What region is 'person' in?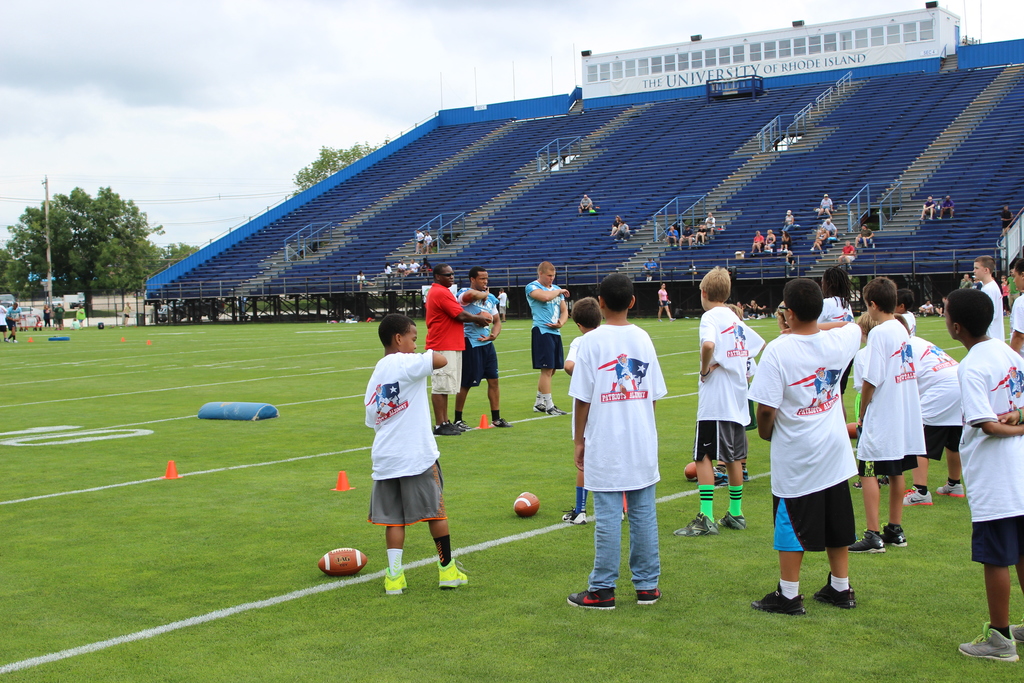
{"left": 554, "top": 295, "right": 622, "bottom": 525}.
